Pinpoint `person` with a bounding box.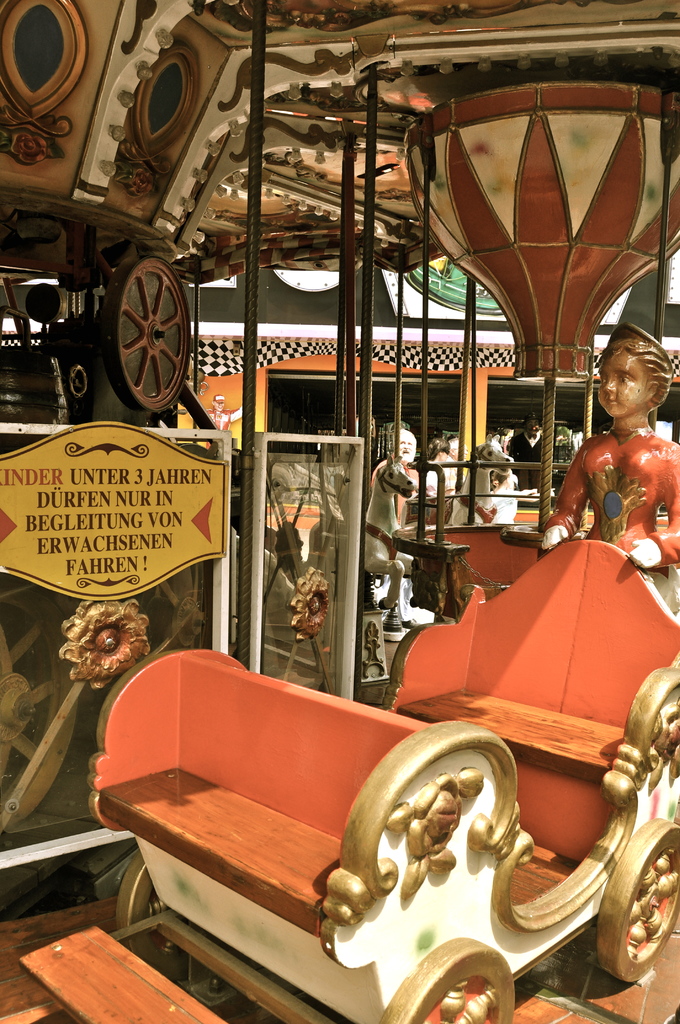
(x1=369, y1=431, x2=424, y2=519).
